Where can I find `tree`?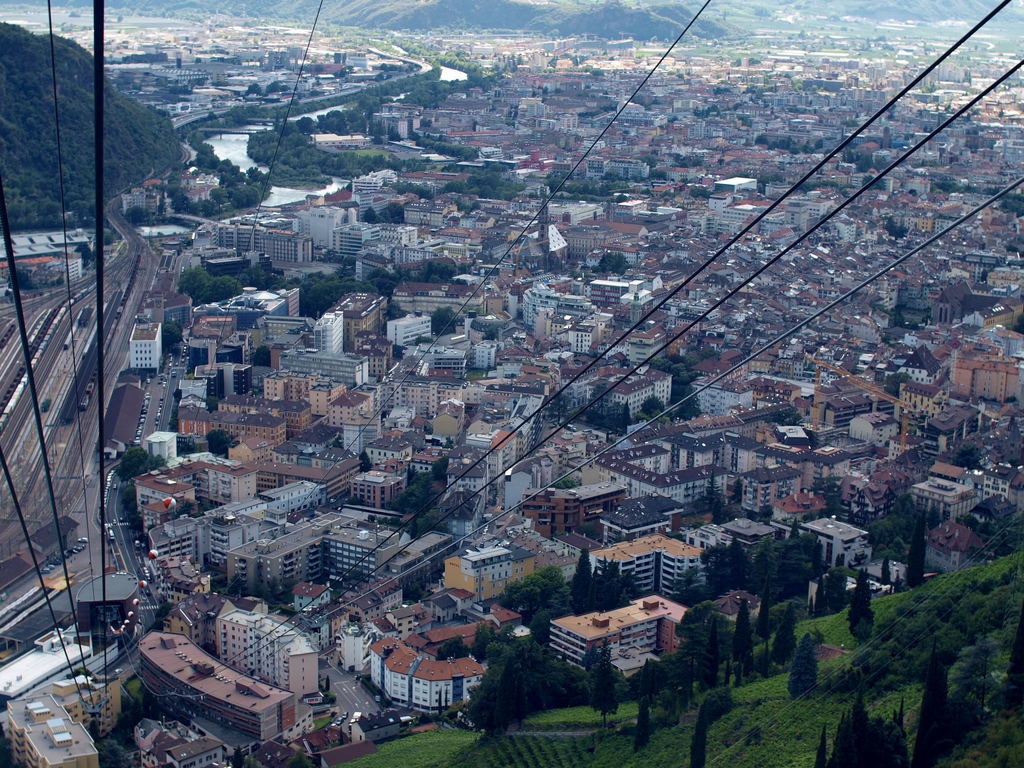
You can find it at rect(674, 591, 720, 648).
